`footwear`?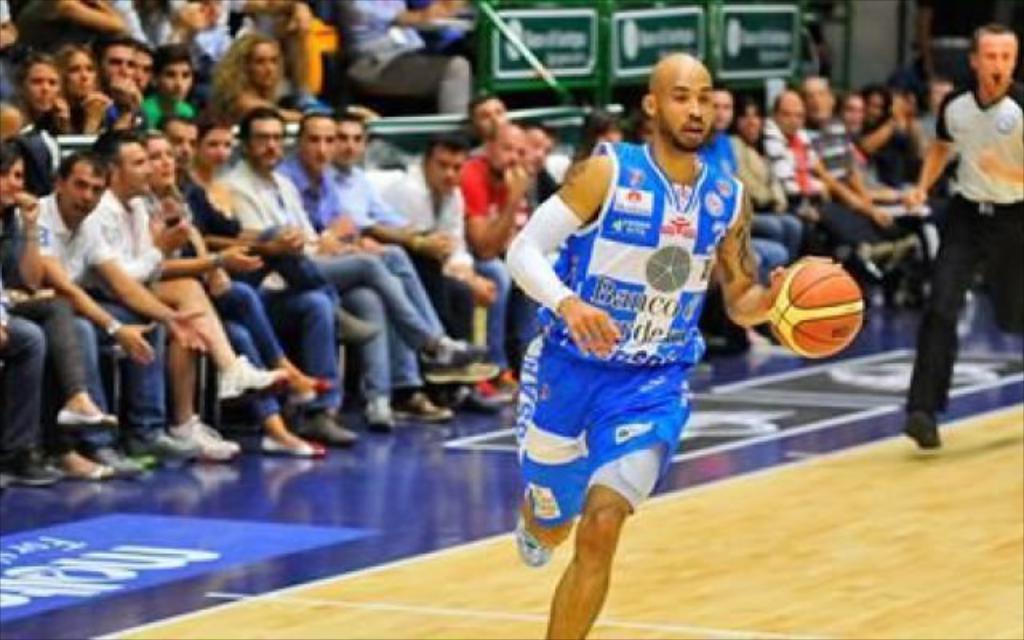
box(179, 414, 240, 459)
